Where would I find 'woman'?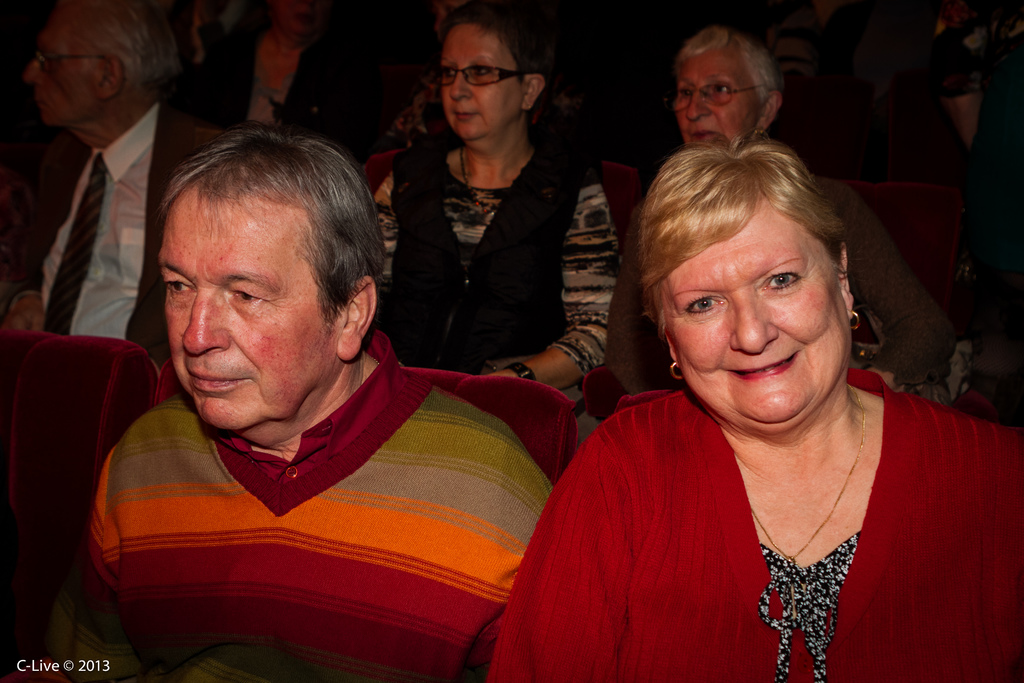
At [x1=187, y1=0, x2=389, y2=160].
